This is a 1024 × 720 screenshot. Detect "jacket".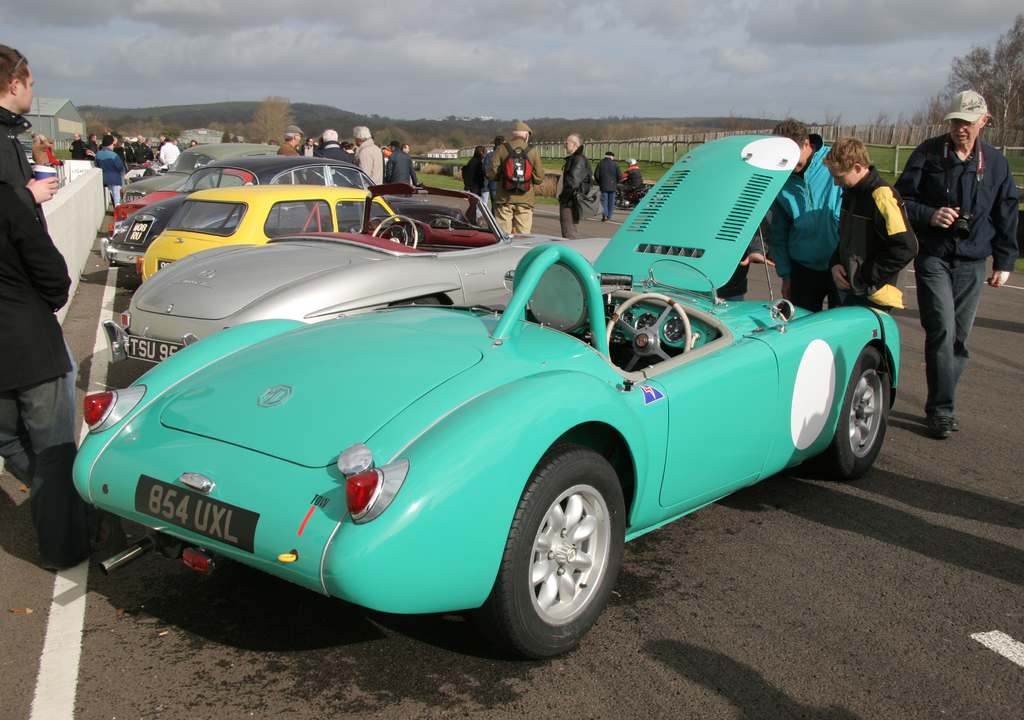
x1=621 y1=165 x2=645 y2=192.
